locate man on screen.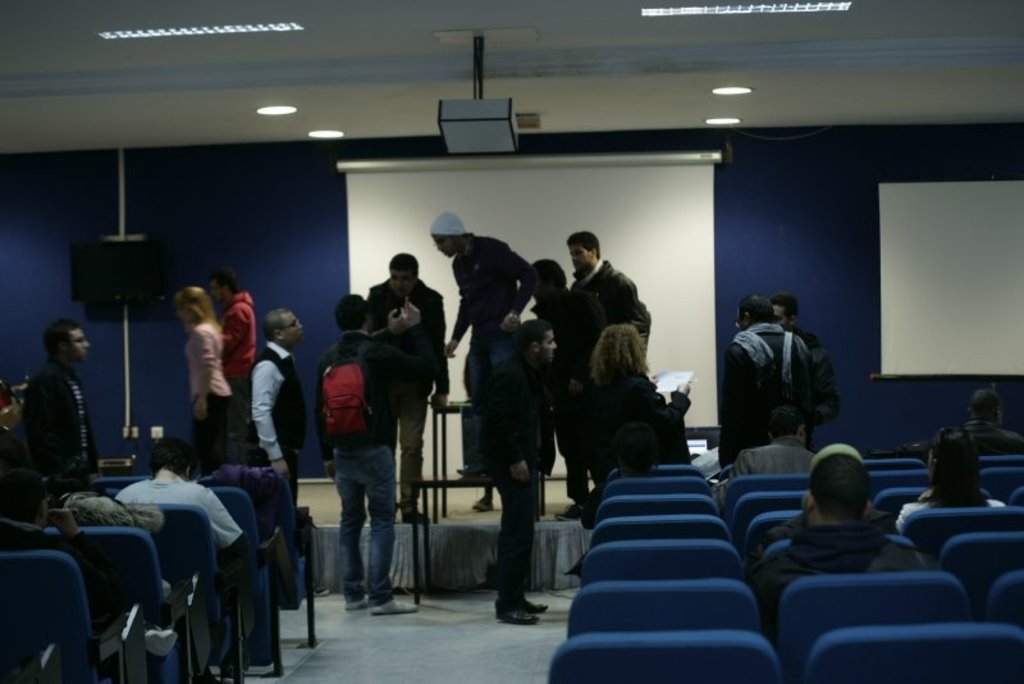
On screen at [x1=246, y1=309, x2=320, y2=532].
